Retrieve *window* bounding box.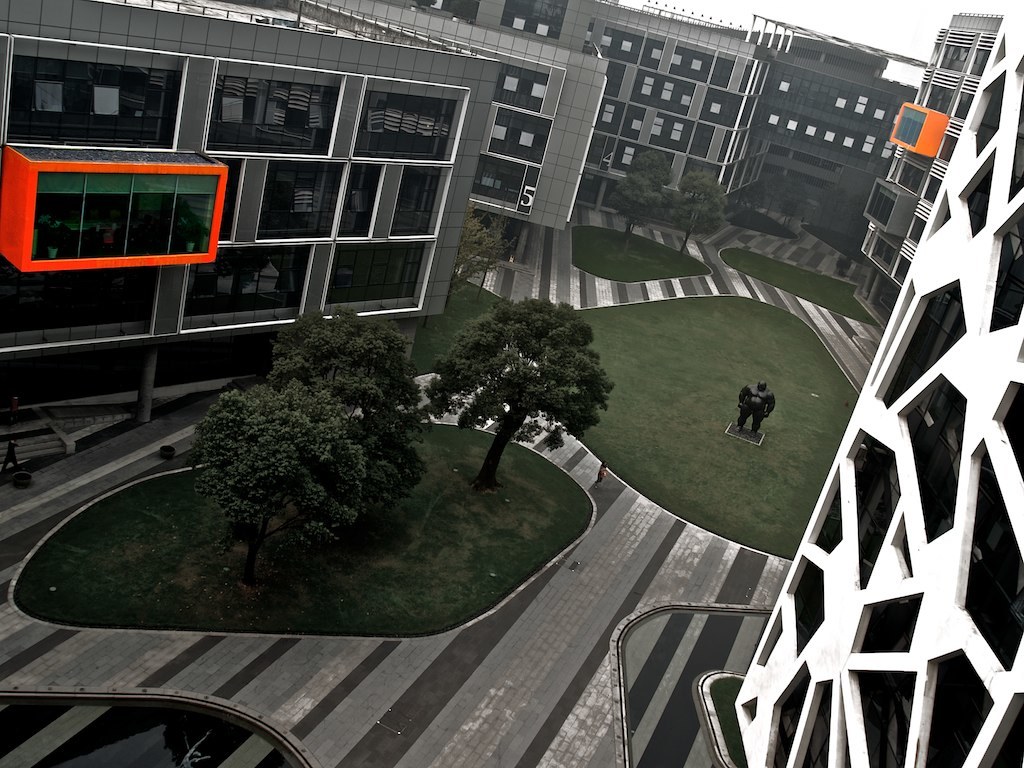
Bounding box: 351,72,473,158.
